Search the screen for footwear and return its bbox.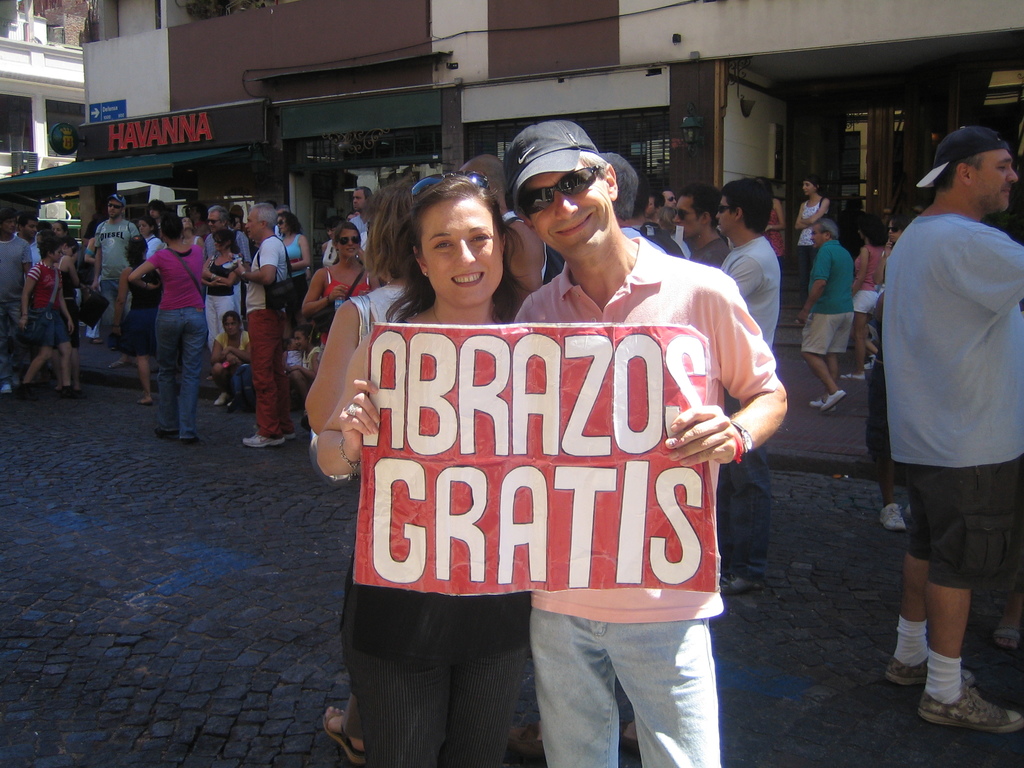
Found: bbox(321, 705, 364, 764).
